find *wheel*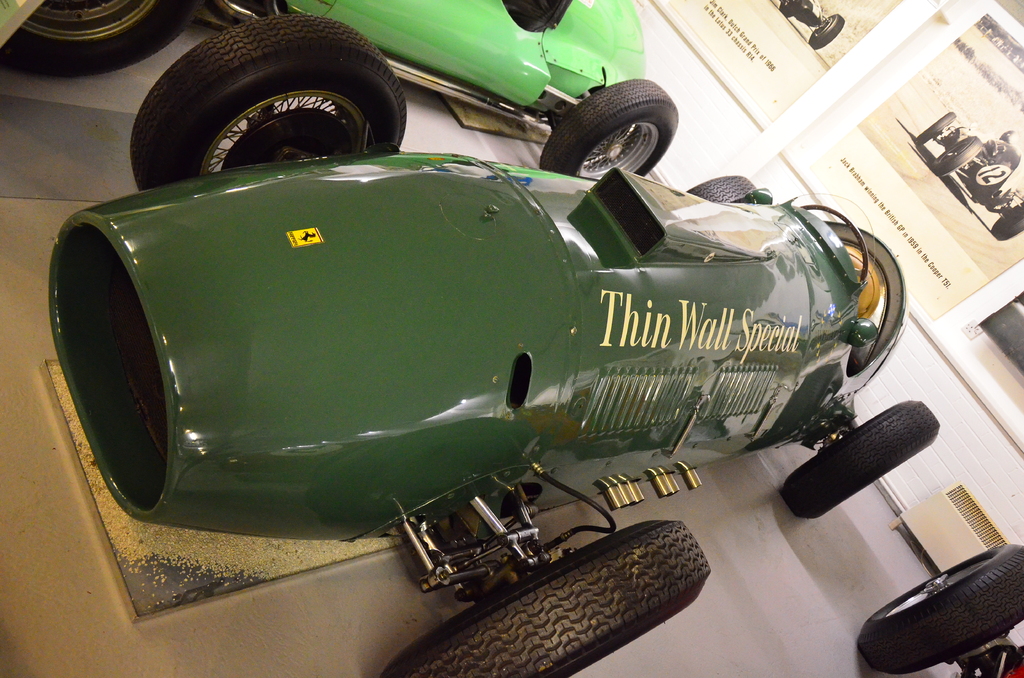
[left=381, top=513, right=712, bottom=677]
